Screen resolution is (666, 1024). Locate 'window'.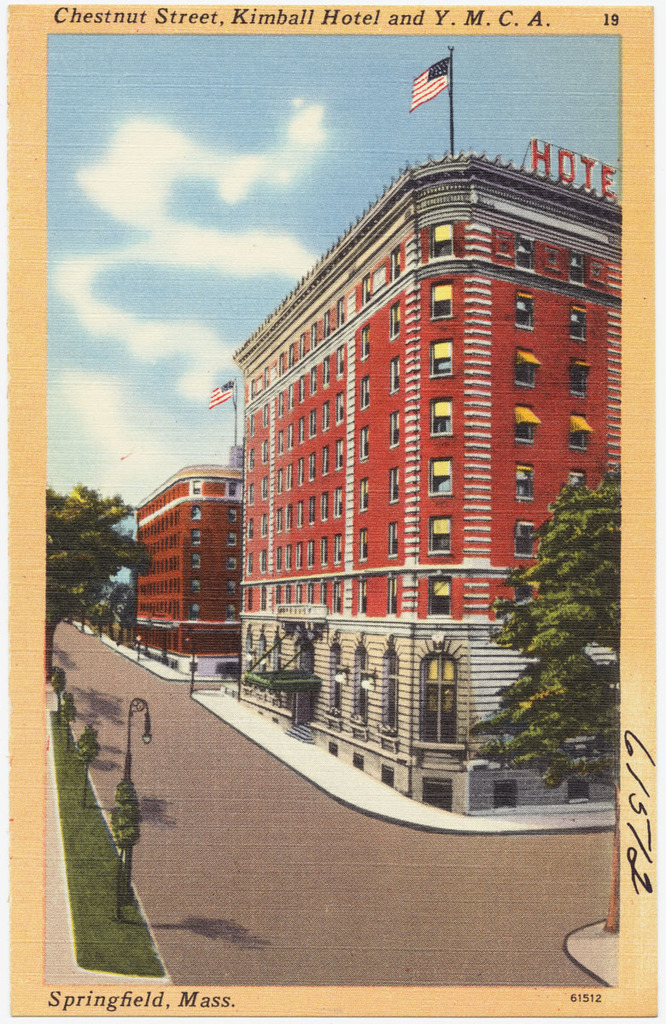
<region>307, 543, 311, 563</region>.
